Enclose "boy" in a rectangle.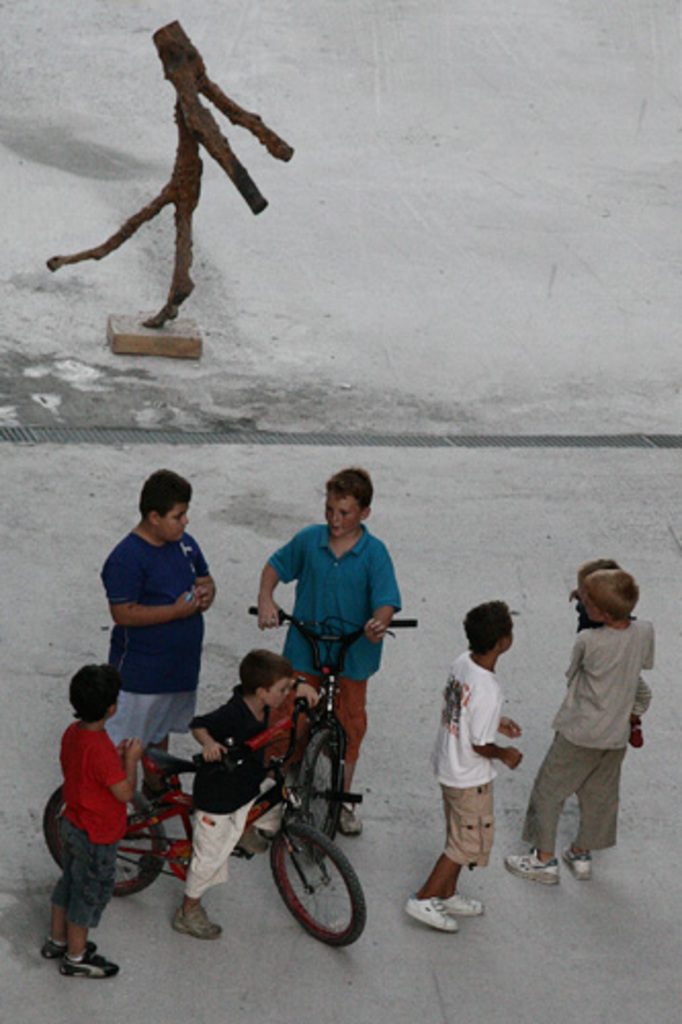
region(39, 639, 160, 979).
